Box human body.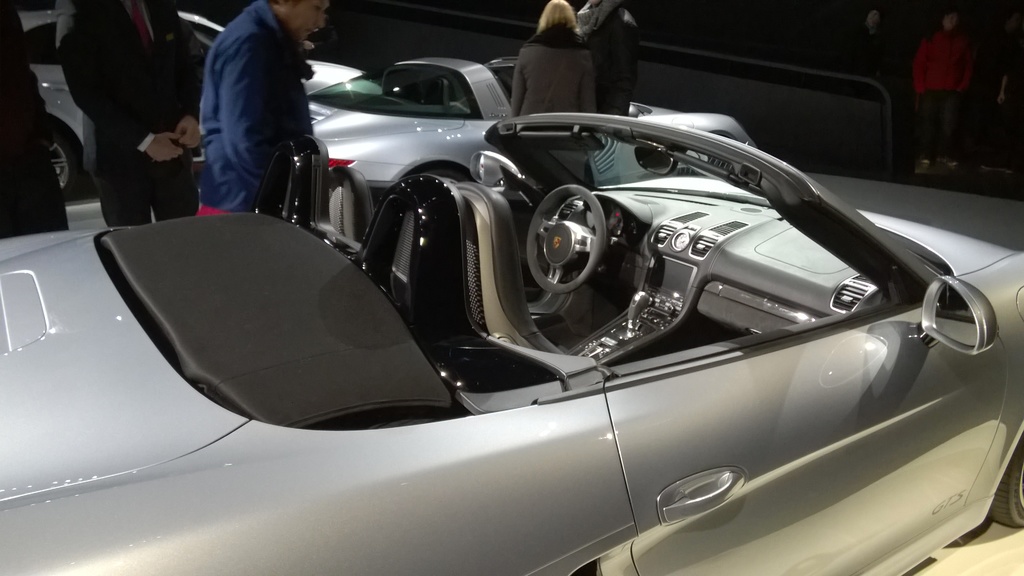
detection(47, 0, 199, 227).
